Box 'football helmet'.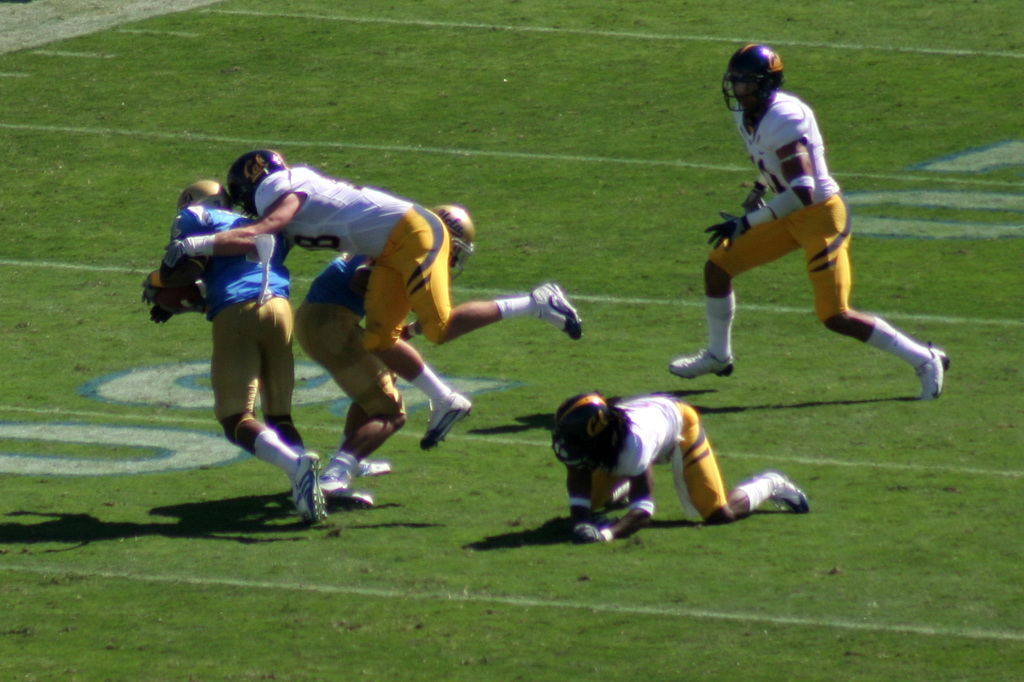
bbox=(545, 399, 611, 467).
